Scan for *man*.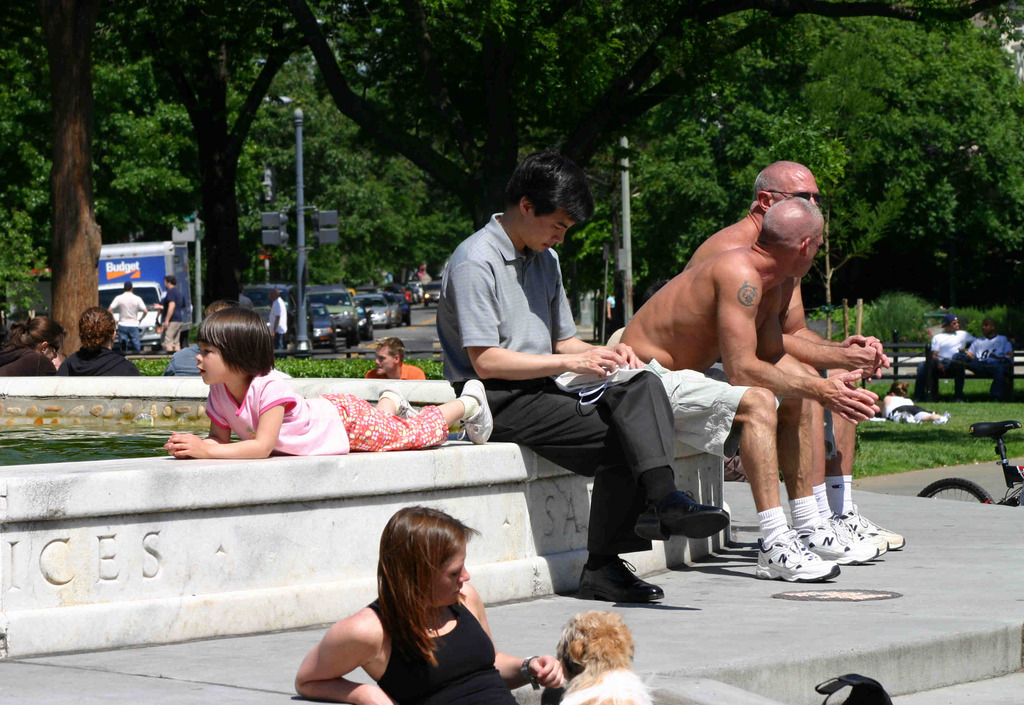
Scan result: [266, 288, 289, 351].
